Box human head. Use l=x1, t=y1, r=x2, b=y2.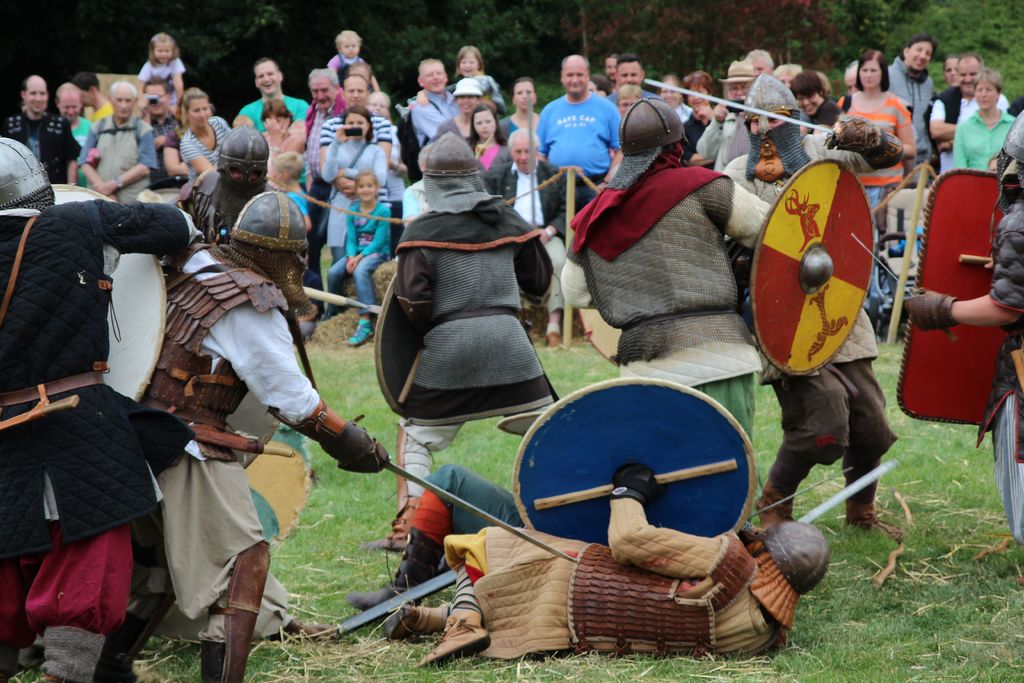
l=617, t=97, r=688, b=161.
